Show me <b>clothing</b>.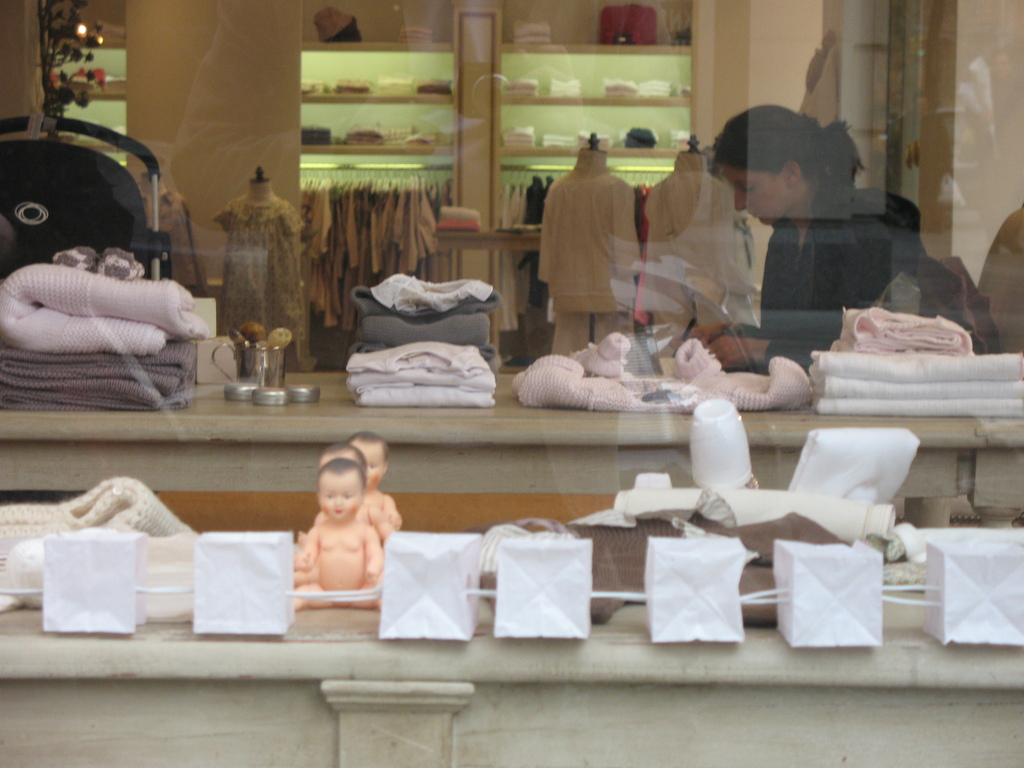
<b>clothing</b> is here: box(0, 244, 208, 413).
